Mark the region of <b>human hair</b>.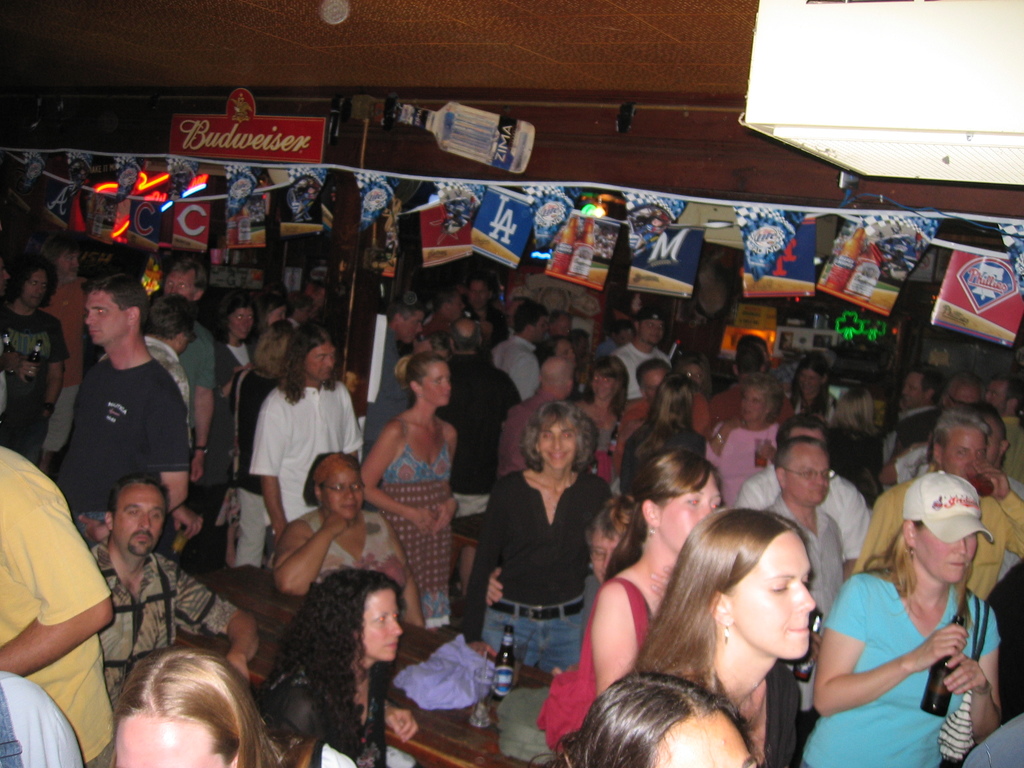
Region: bbox=[467, 268, 496, 293].
